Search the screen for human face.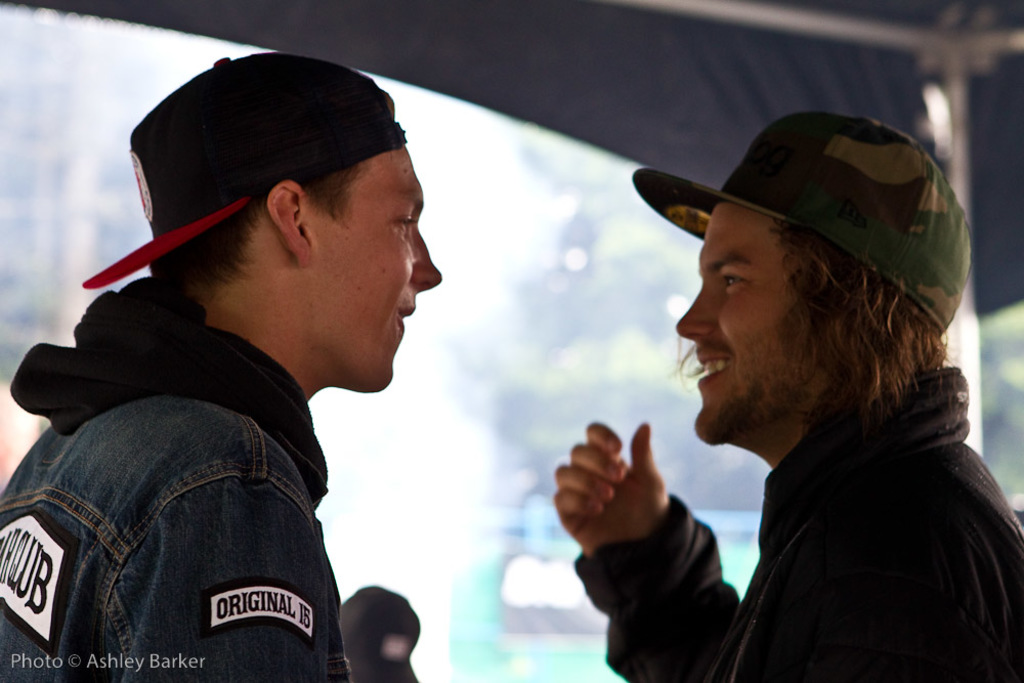
Found at 316/147/444/392.
